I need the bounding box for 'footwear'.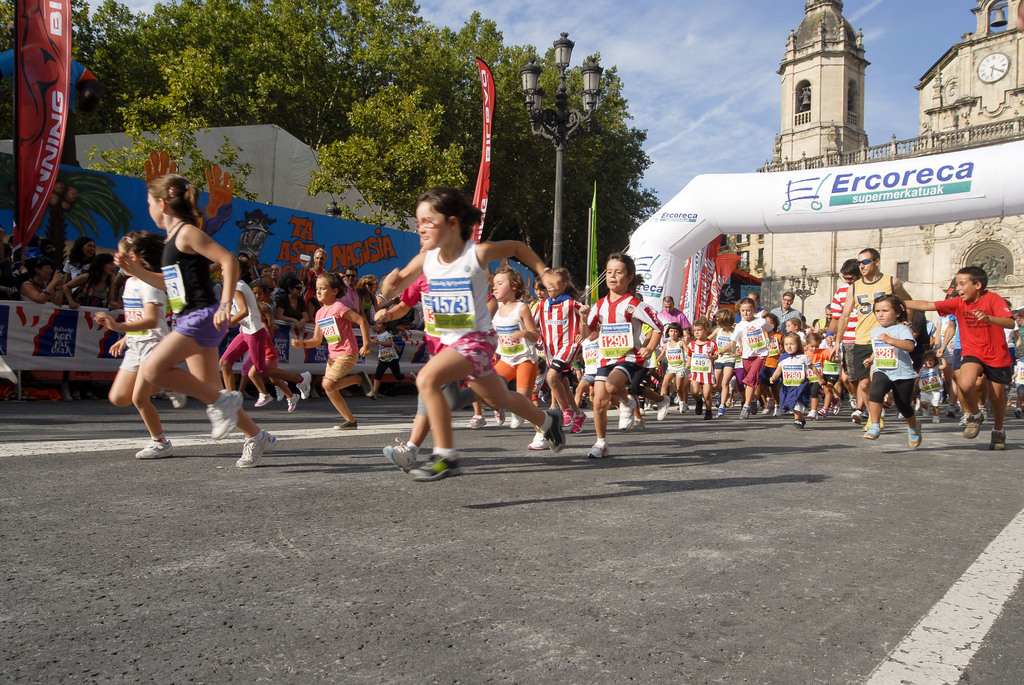
Here it is: 639/403/646/414.
